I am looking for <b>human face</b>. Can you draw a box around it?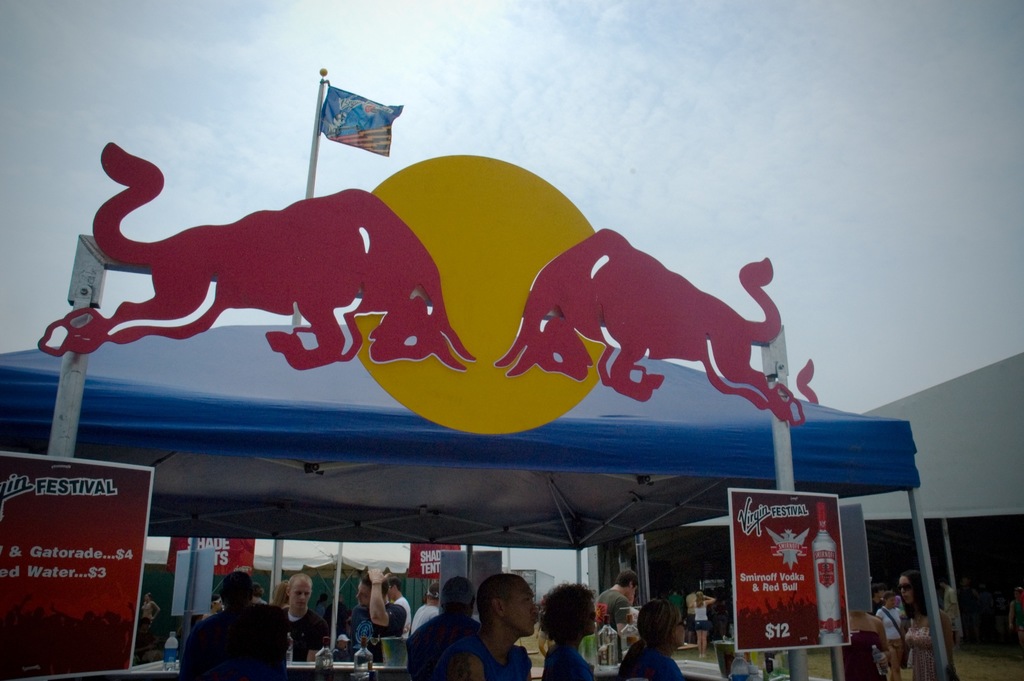
Sure, the bounding box is (x1=668, y1=611, x2=686, y2=648).
